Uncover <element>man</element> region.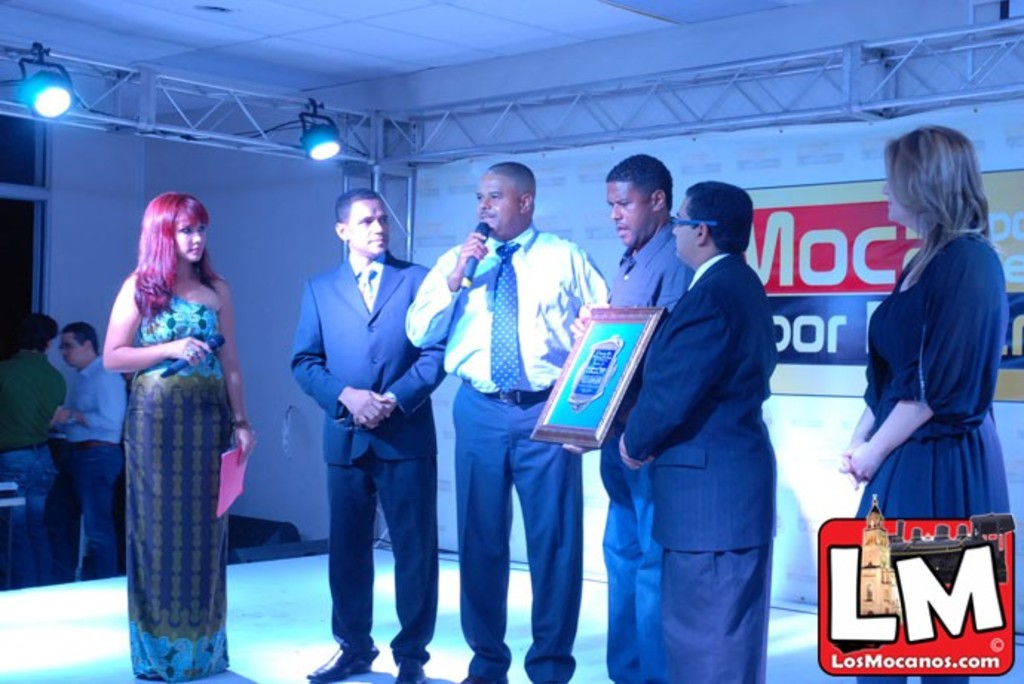
Uncovered: [0, 313, 65, 588].
